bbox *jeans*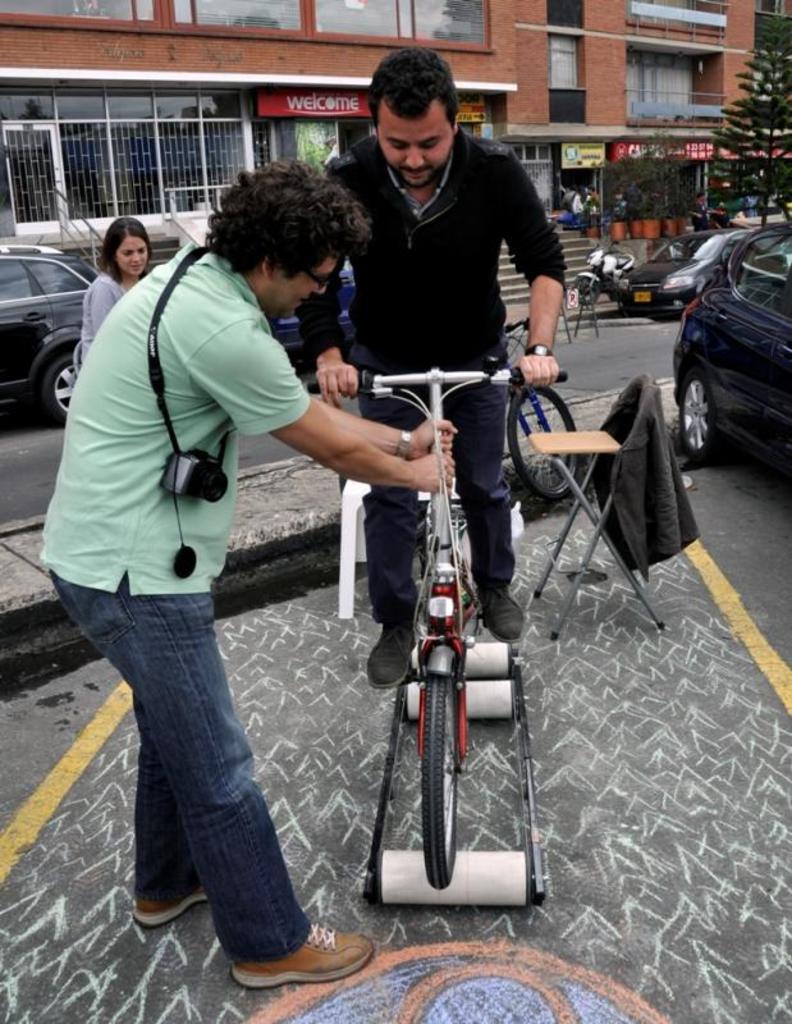
detection(72, 564, 321, 977)
